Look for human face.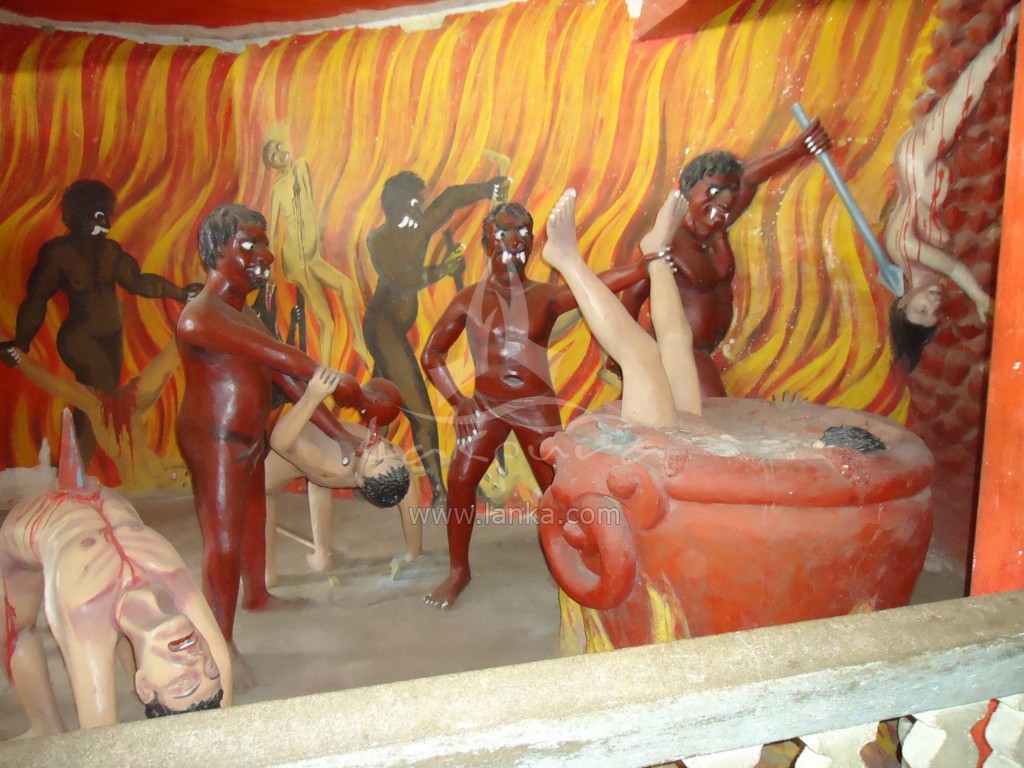
Found: 72/202/111/241.
